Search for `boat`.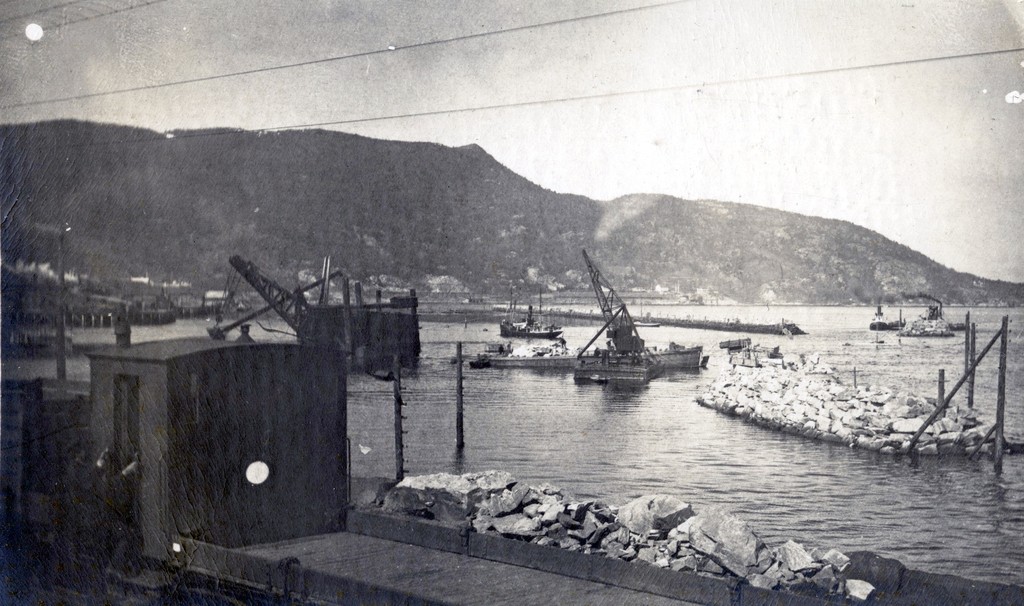
Found at x1=522, y1=262, x2=728, y2=397.
